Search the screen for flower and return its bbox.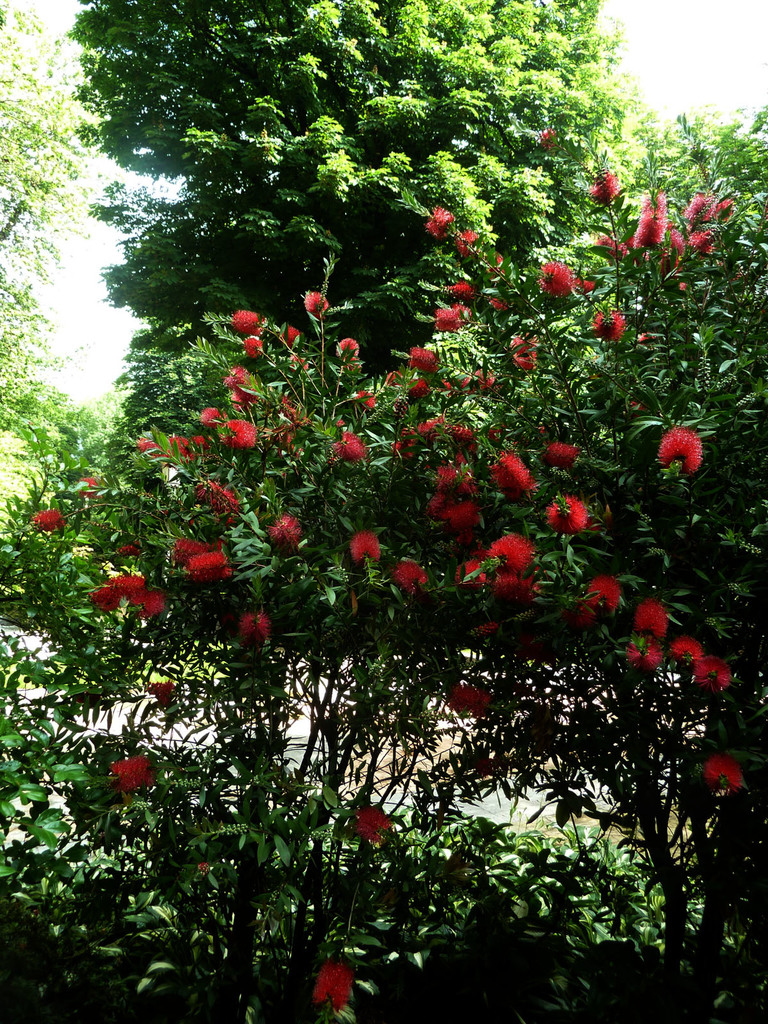
Found: box=[659, 429, 700, 468].
